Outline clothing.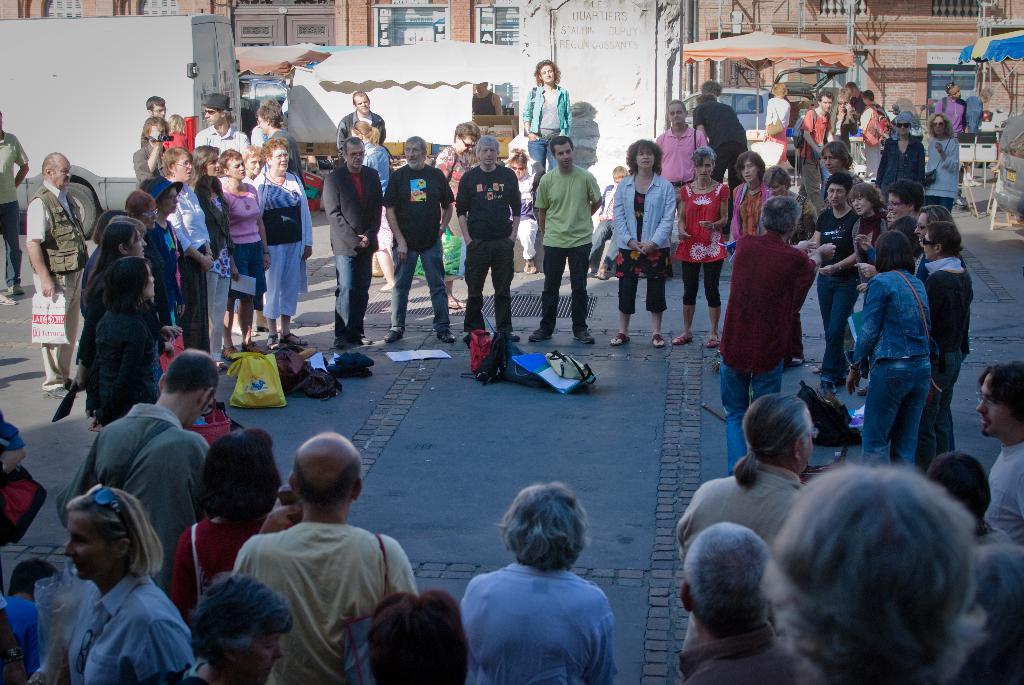
Outline: pyautogui.locateOnScreen(200, 129, 248, 161).
